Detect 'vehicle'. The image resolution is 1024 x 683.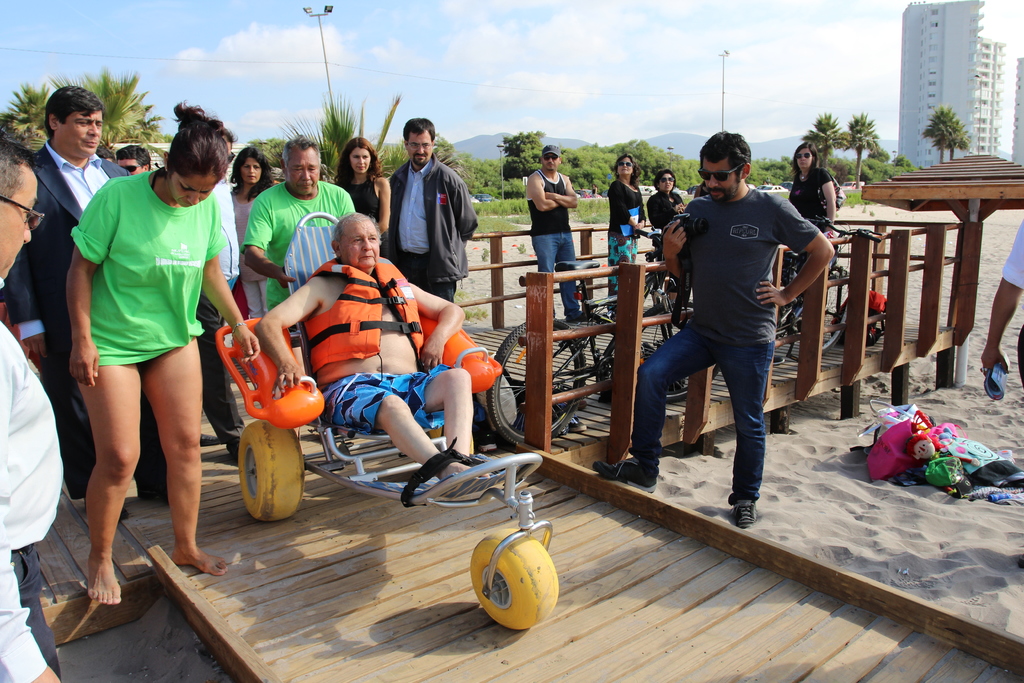
select_region(762, 183, 789, 195).
